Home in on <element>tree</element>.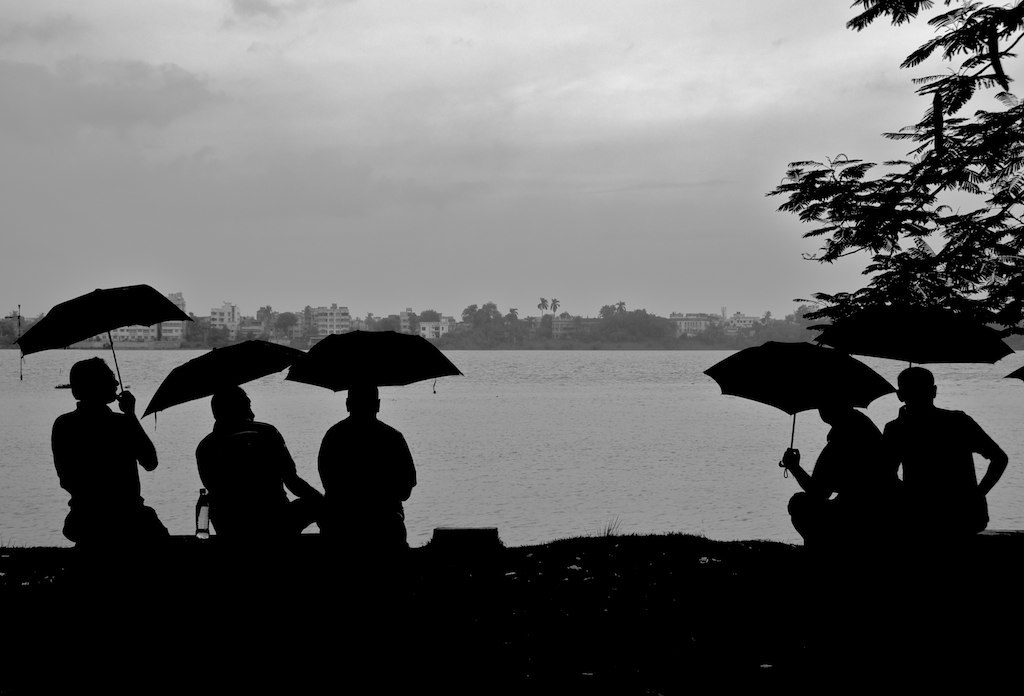
Homed in at [275,310,301,339].
